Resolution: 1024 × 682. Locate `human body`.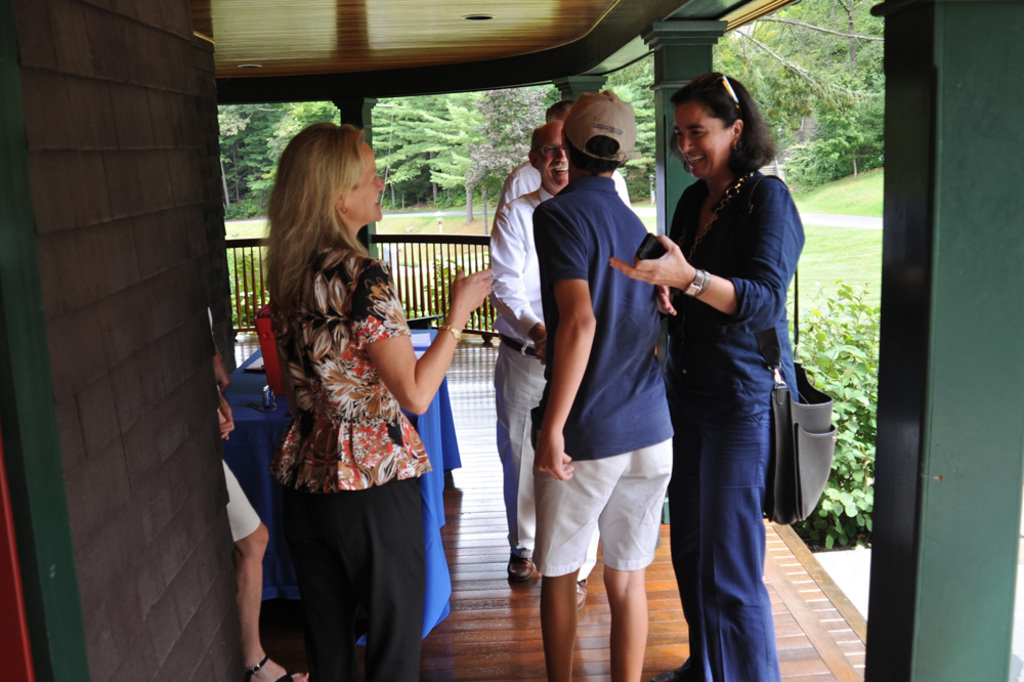
box(234, 44, 456, 681).
